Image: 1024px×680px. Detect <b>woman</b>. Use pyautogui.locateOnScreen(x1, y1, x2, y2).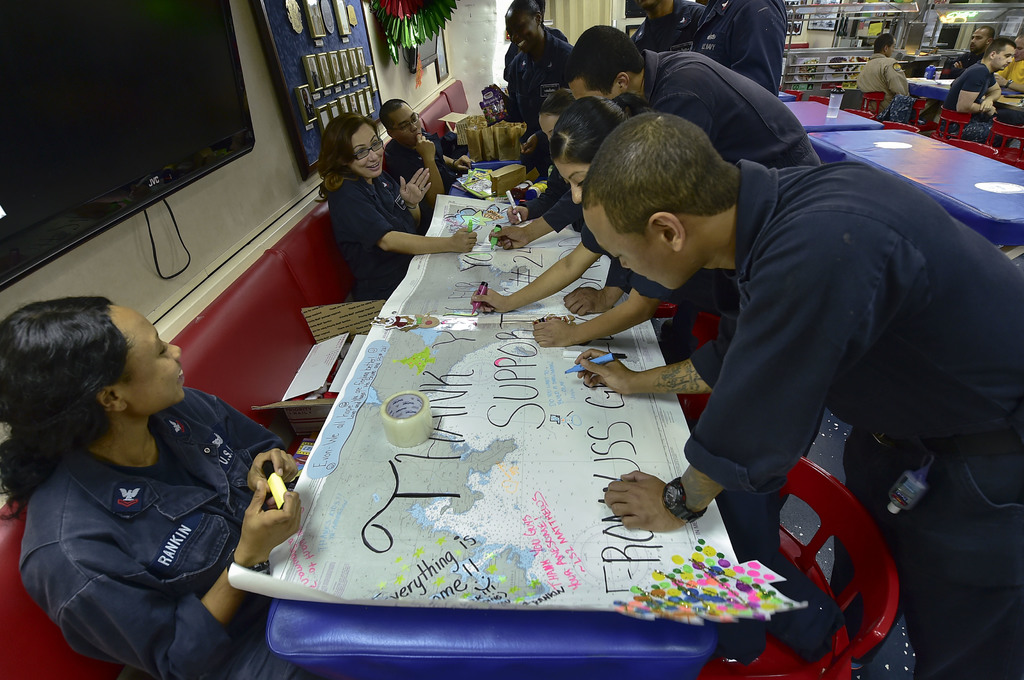
pyautogui.locateOnScreen(312, 110, 429, 294).
